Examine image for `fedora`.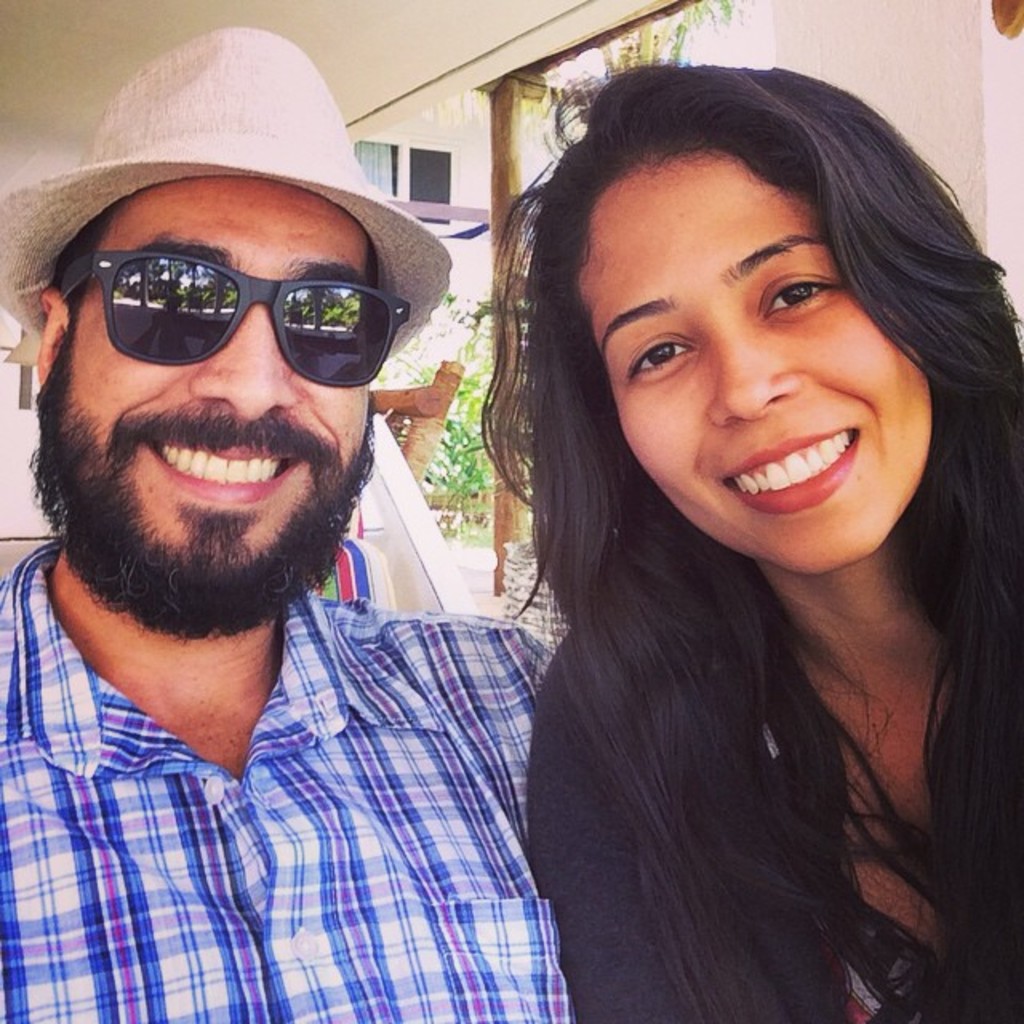
Examination result: box=[0, 26, 451, 330].
